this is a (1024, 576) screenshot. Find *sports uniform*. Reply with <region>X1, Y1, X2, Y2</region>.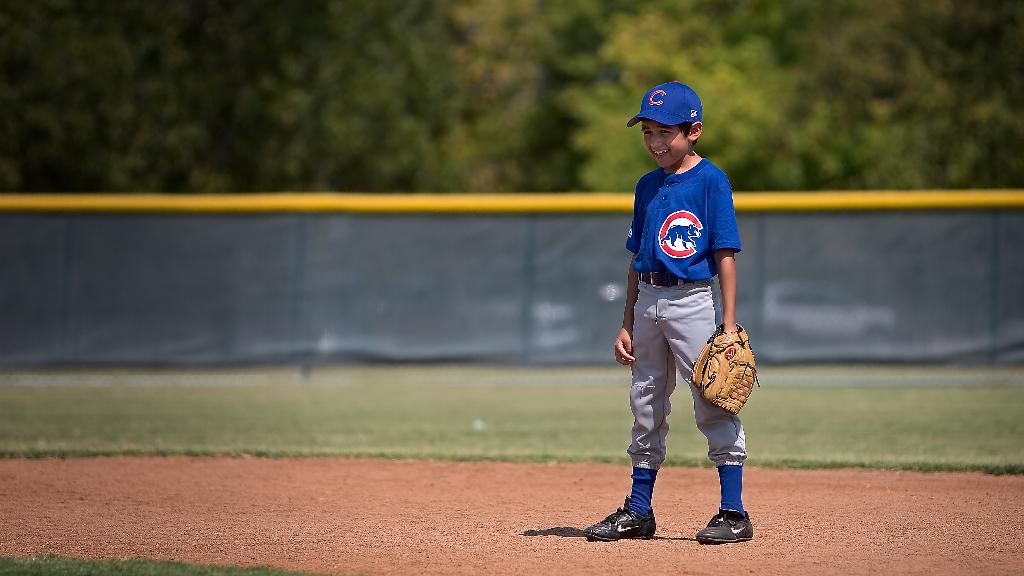
<region>577, 83, 762, 543</region>.
